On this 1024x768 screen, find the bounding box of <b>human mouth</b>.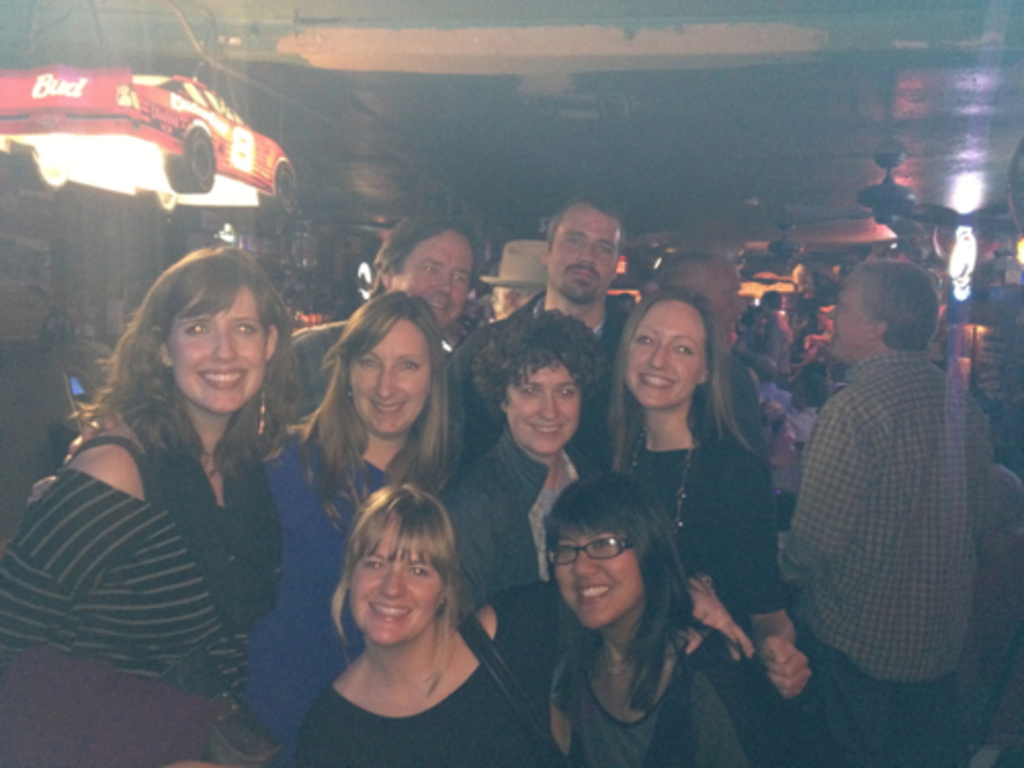
Bounding box: [367,594,414,631].
